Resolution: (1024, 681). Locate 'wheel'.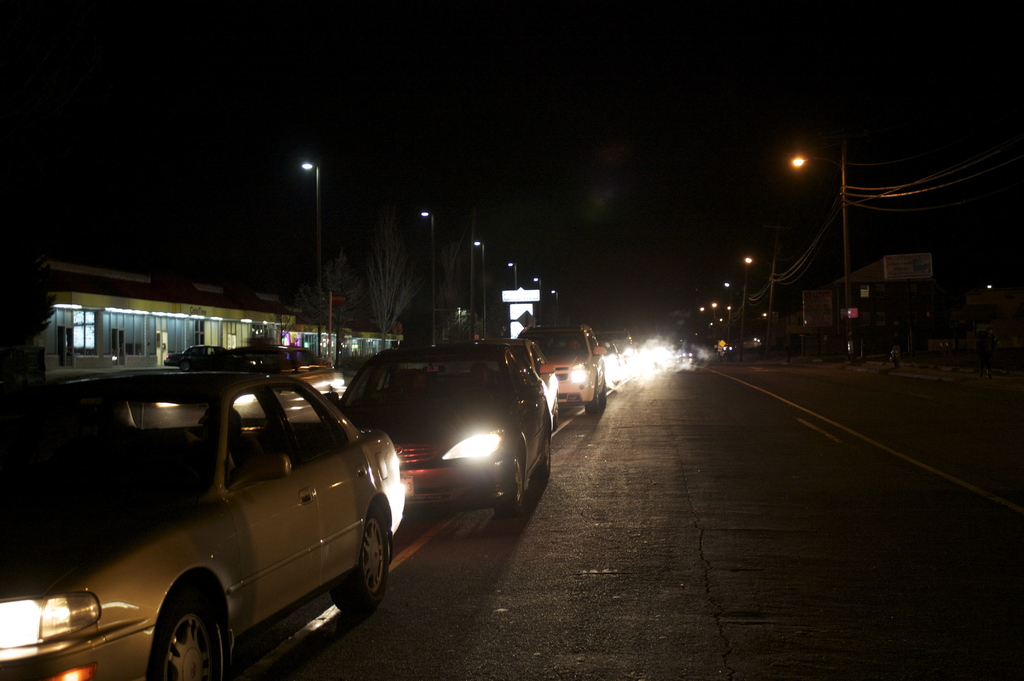
<box>325,515,378,627</box>.
